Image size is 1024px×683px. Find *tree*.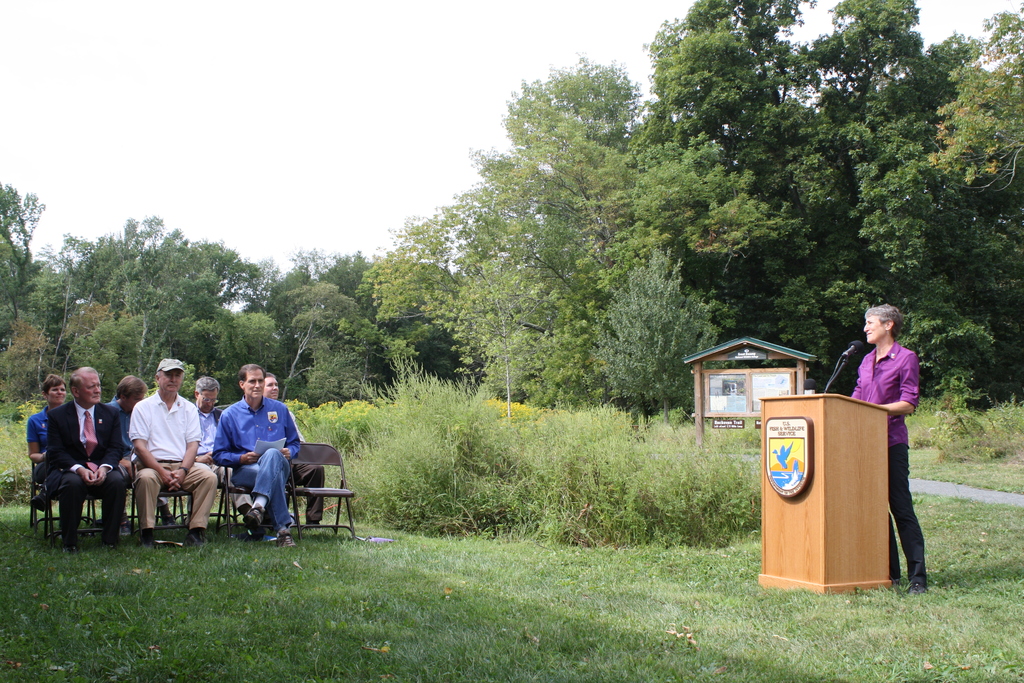
bbox=(349, 199, 593, 414).
